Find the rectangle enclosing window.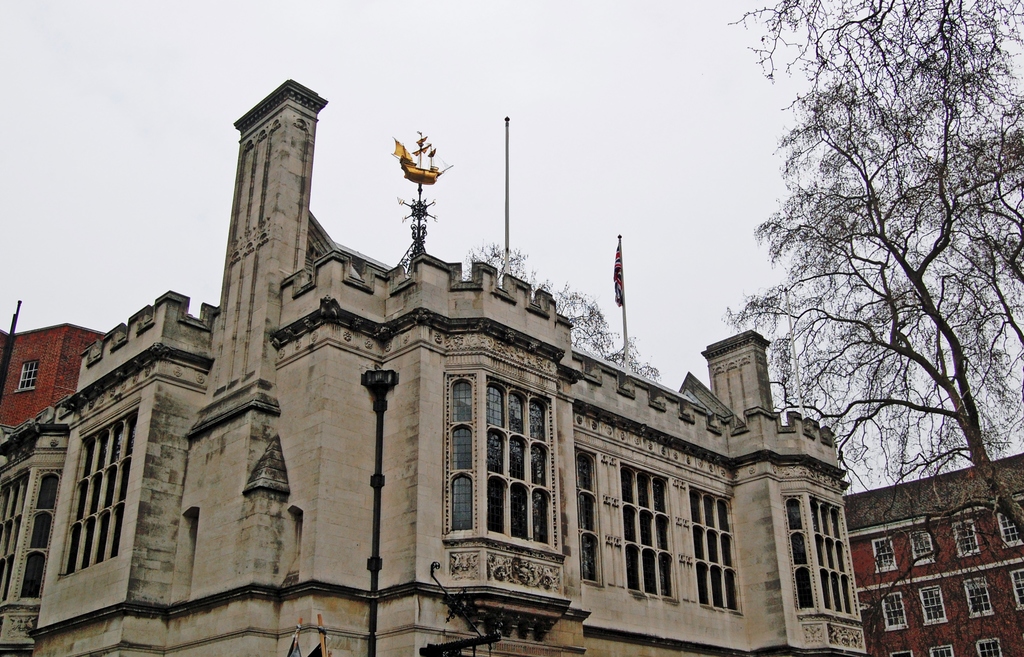
448, 376, 554, 541.
